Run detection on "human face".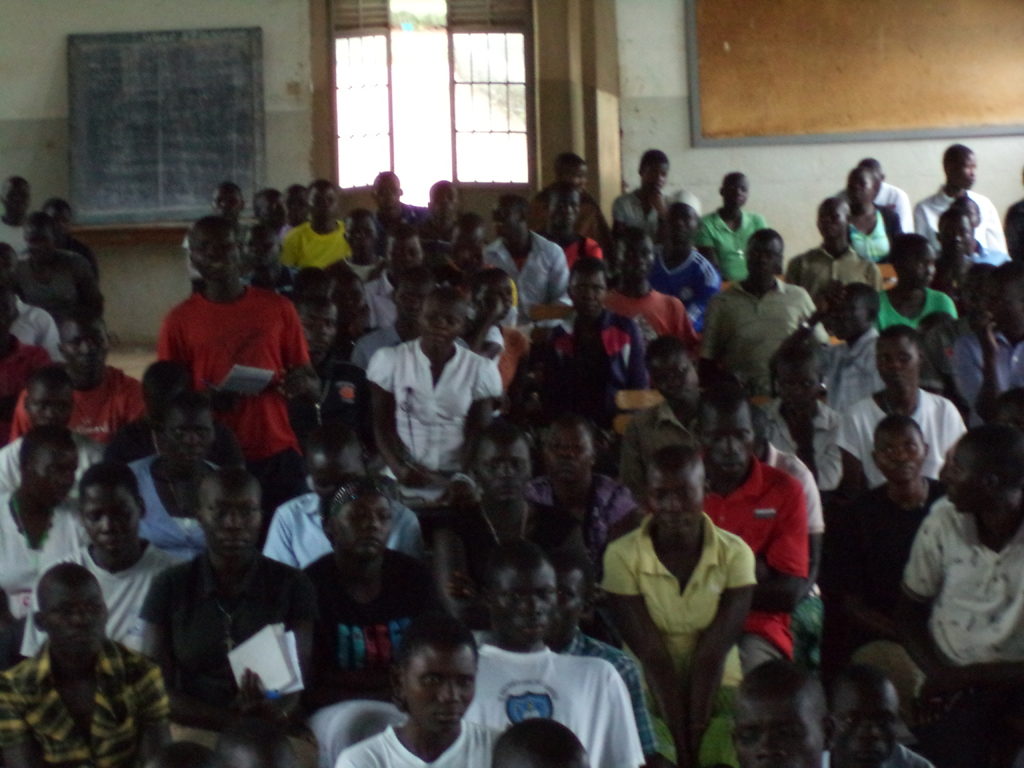
Result: select_region(941, 218, 973, 255).
